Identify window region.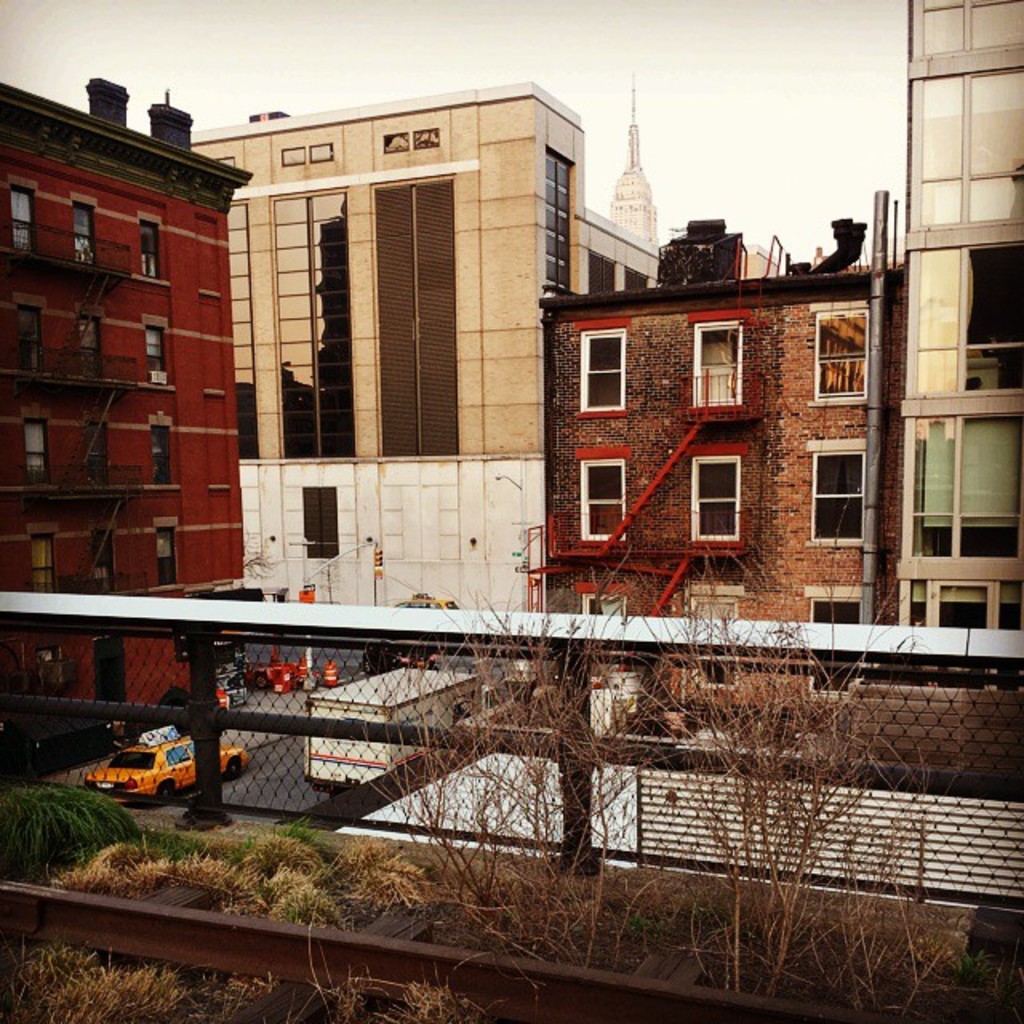
Region: [803, 440, 870, 546].
